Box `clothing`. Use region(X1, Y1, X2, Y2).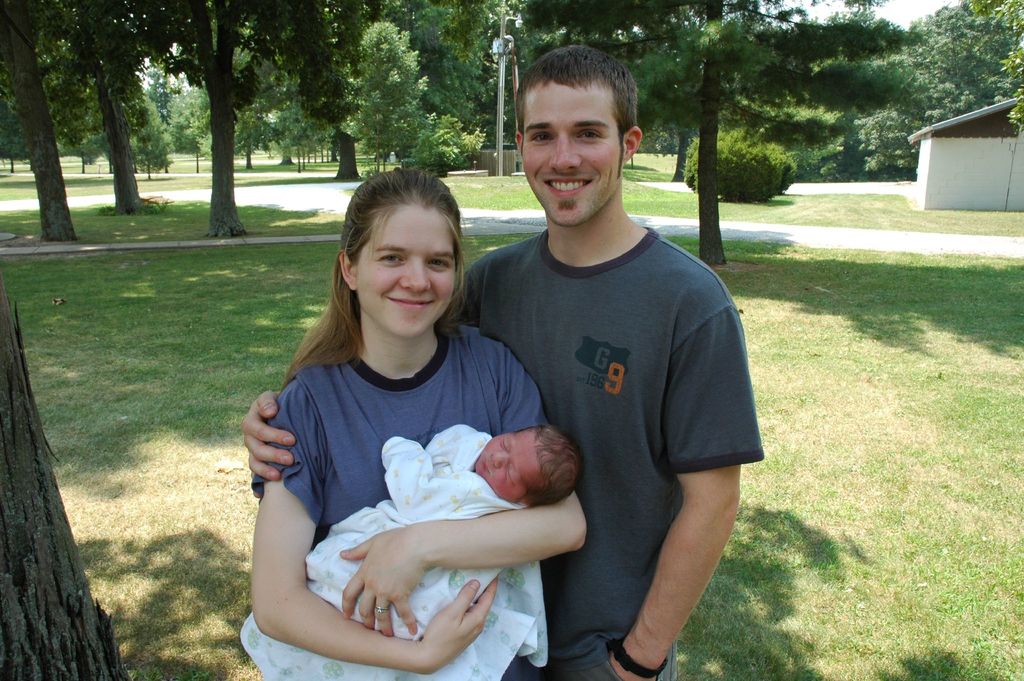
region(473, 176, 751, 649).
